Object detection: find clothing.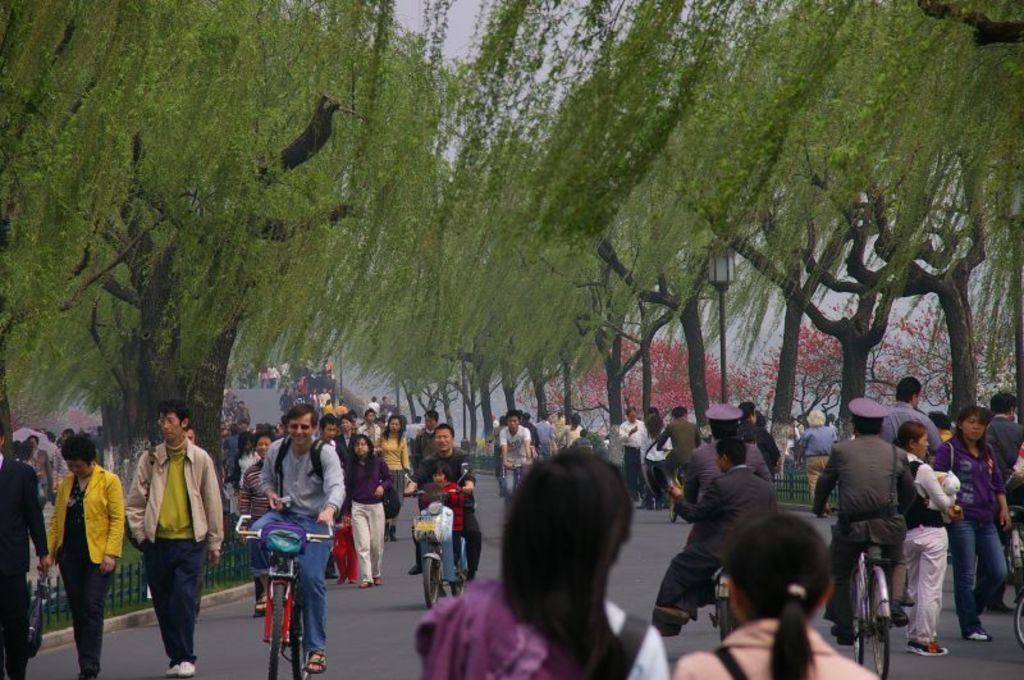
bbox(413, 475, 465, 566).
